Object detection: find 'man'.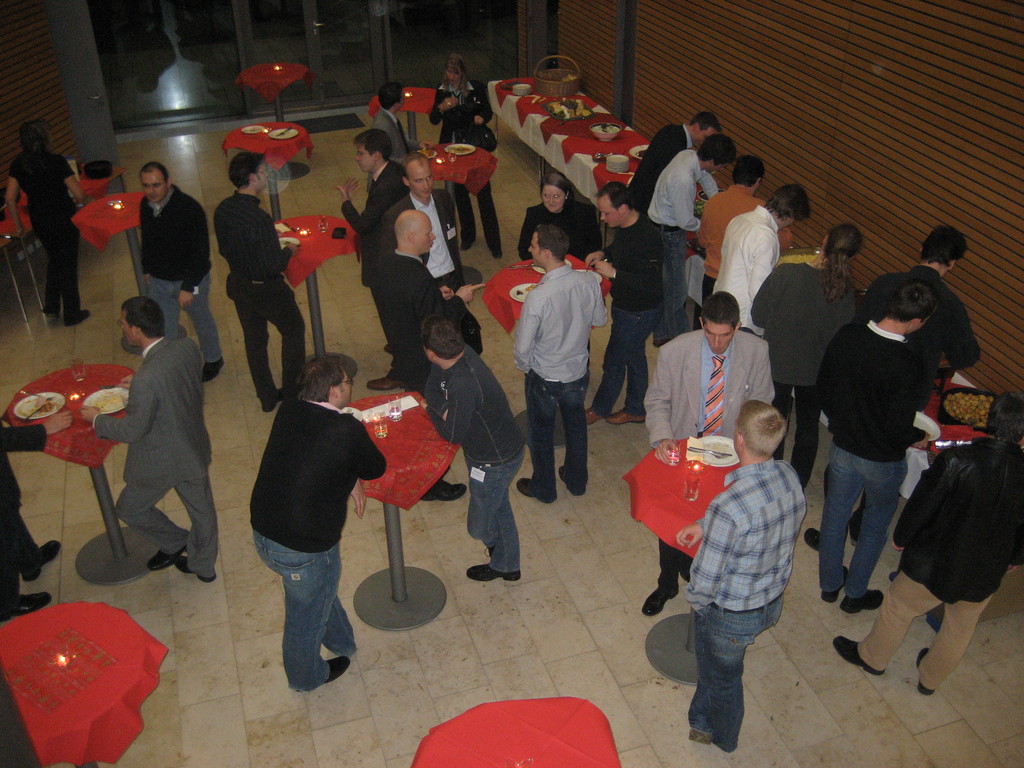
rect(849, 223, 984, 545).
